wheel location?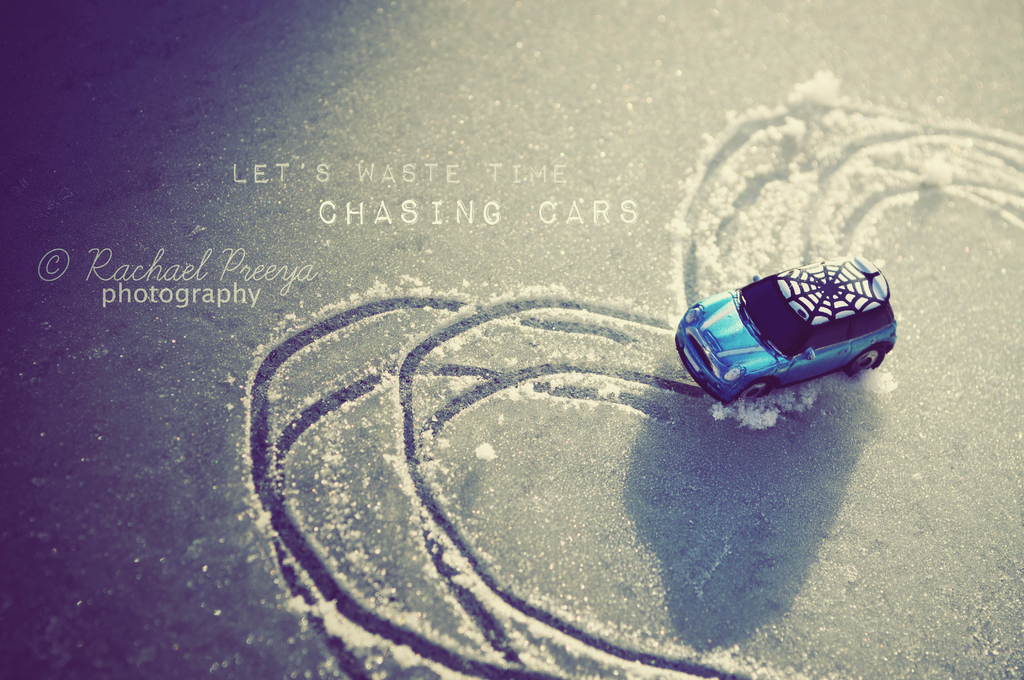
[845,347,886,378]
